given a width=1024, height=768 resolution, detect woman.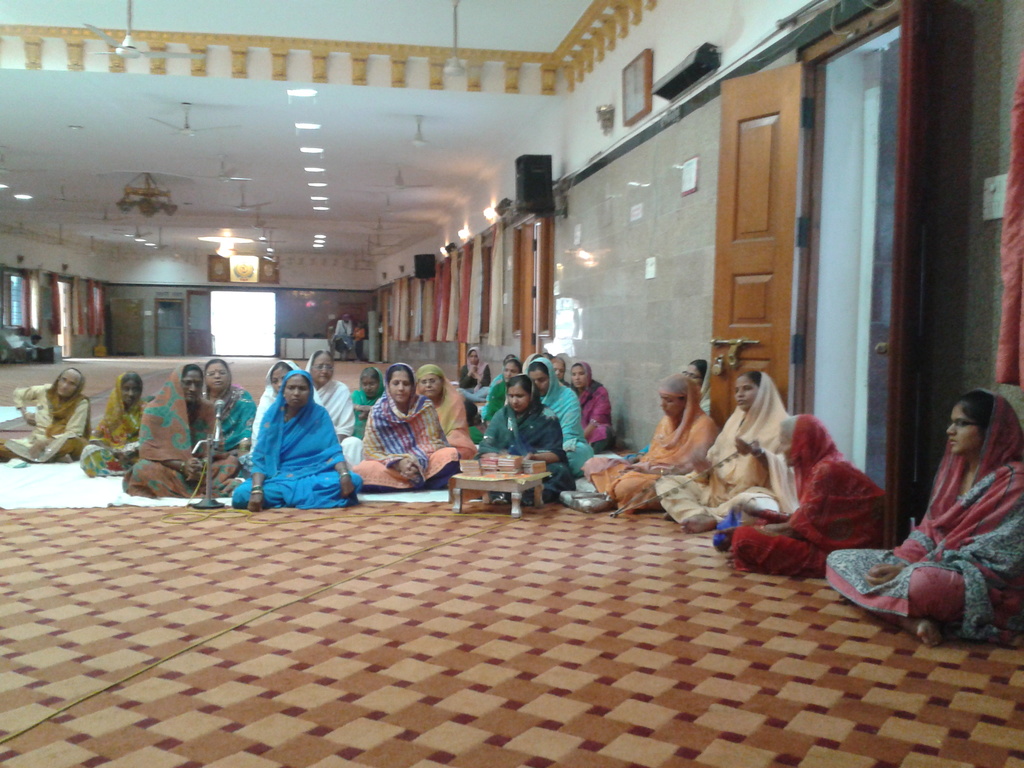
[x1=467, y1=358, x2=527, y2=440].
